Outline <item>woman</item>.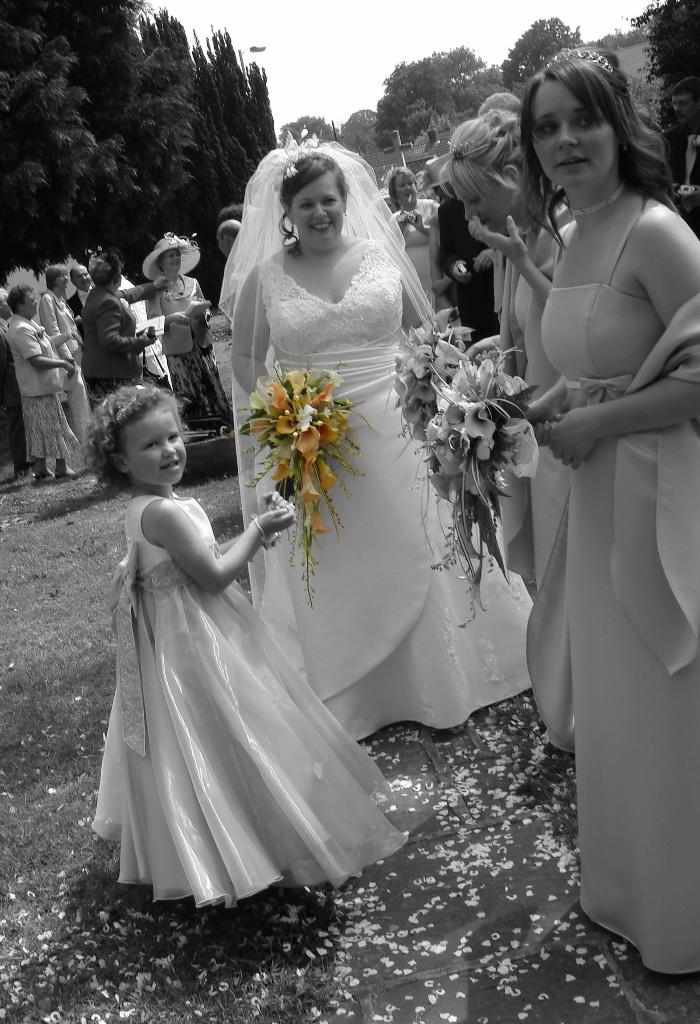
Outline: crop(205, 129, 449, 788).
